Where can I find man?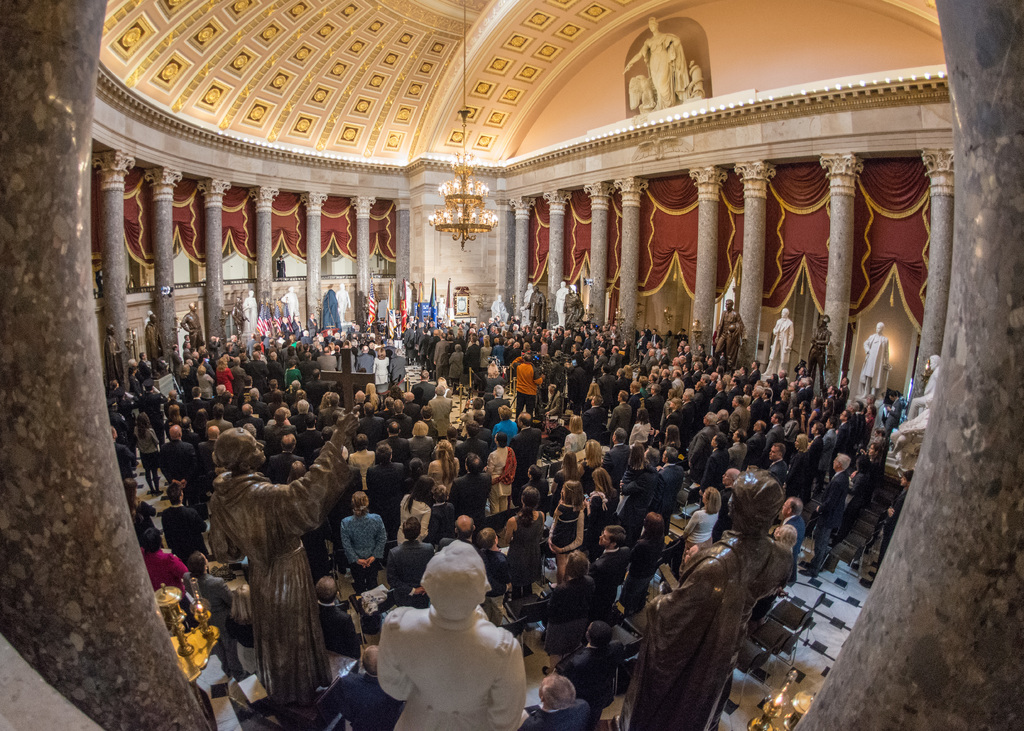
You can find it at [604,321,612,339].
